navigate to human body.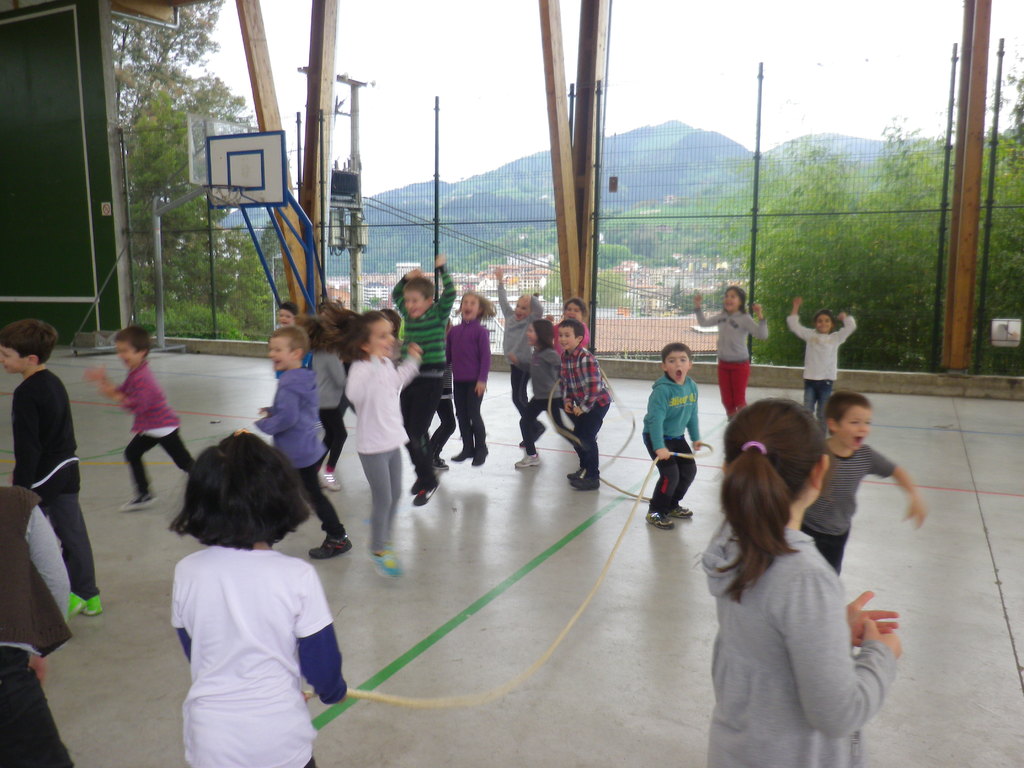
Navigation target: <region>450, 326, 492, 474</region>.
